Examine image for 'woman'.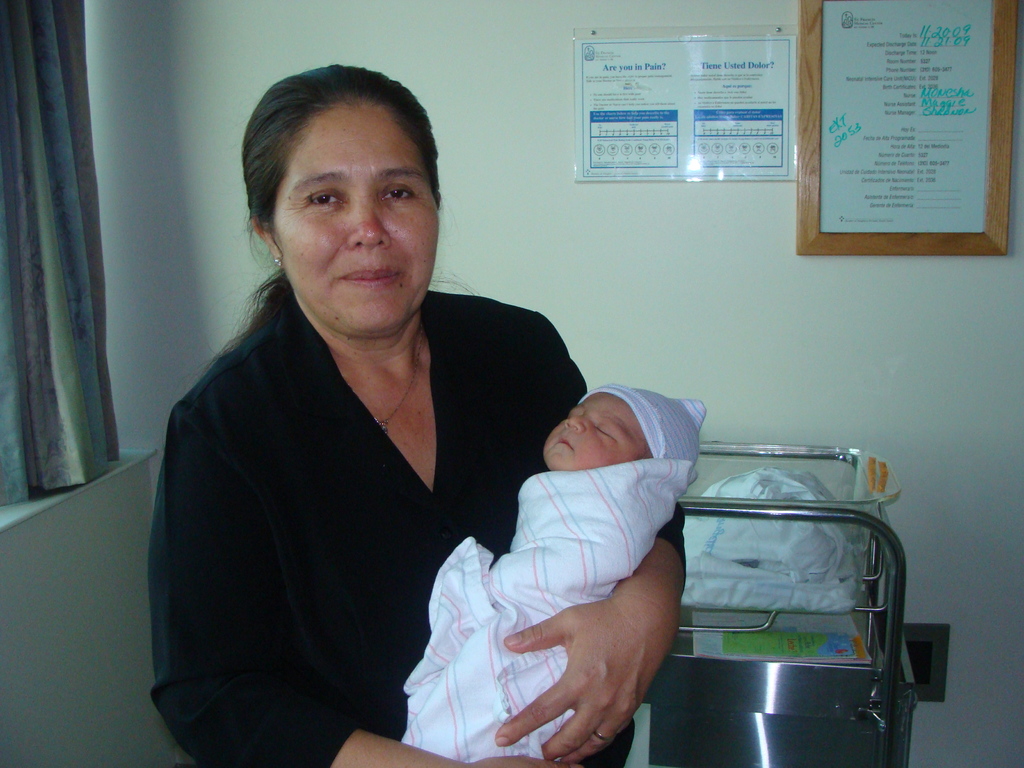
Examination result: [left=152, top=75, right=570, bottom=767].
